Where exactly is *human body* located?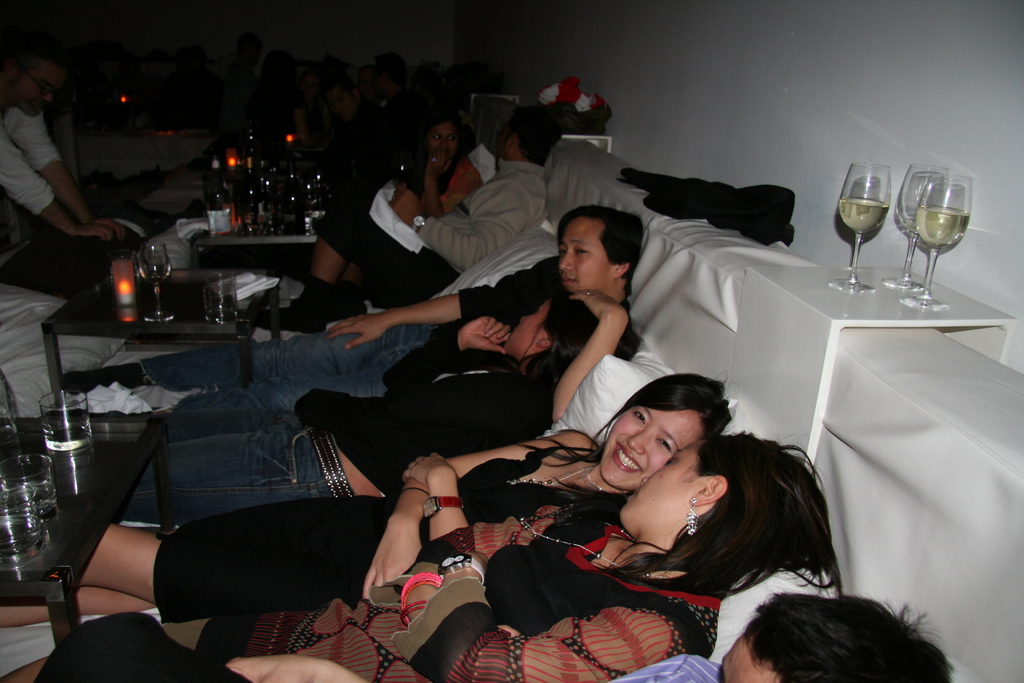
Its bounding box is [120, 317, 577, 523].
